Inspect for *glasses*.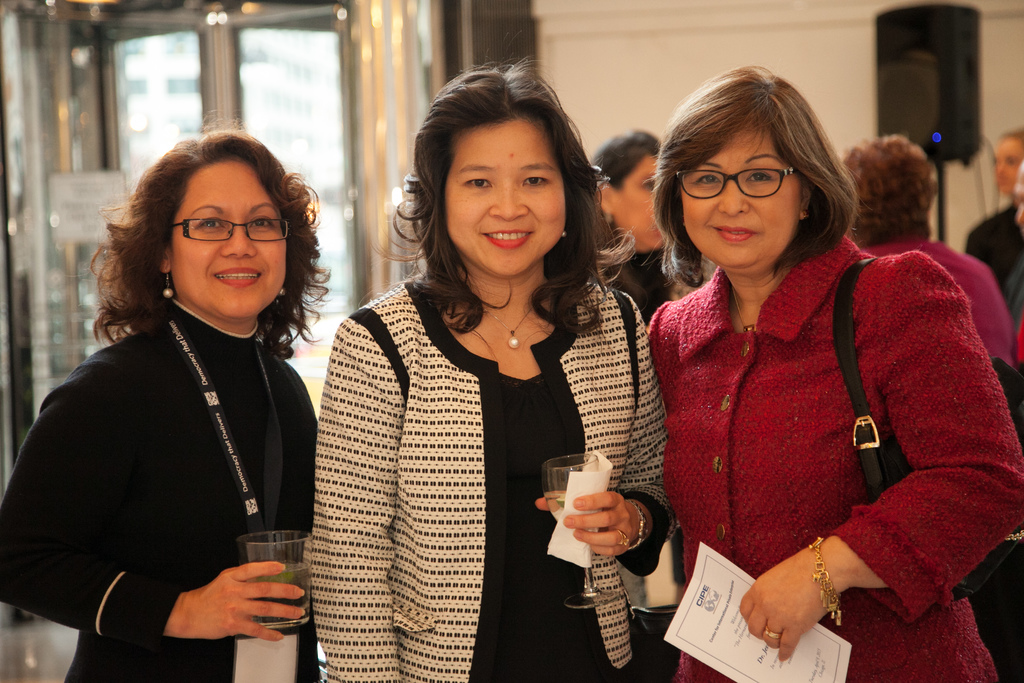
Inspection: x1=678, y1=158, x2=817, y2=204.
